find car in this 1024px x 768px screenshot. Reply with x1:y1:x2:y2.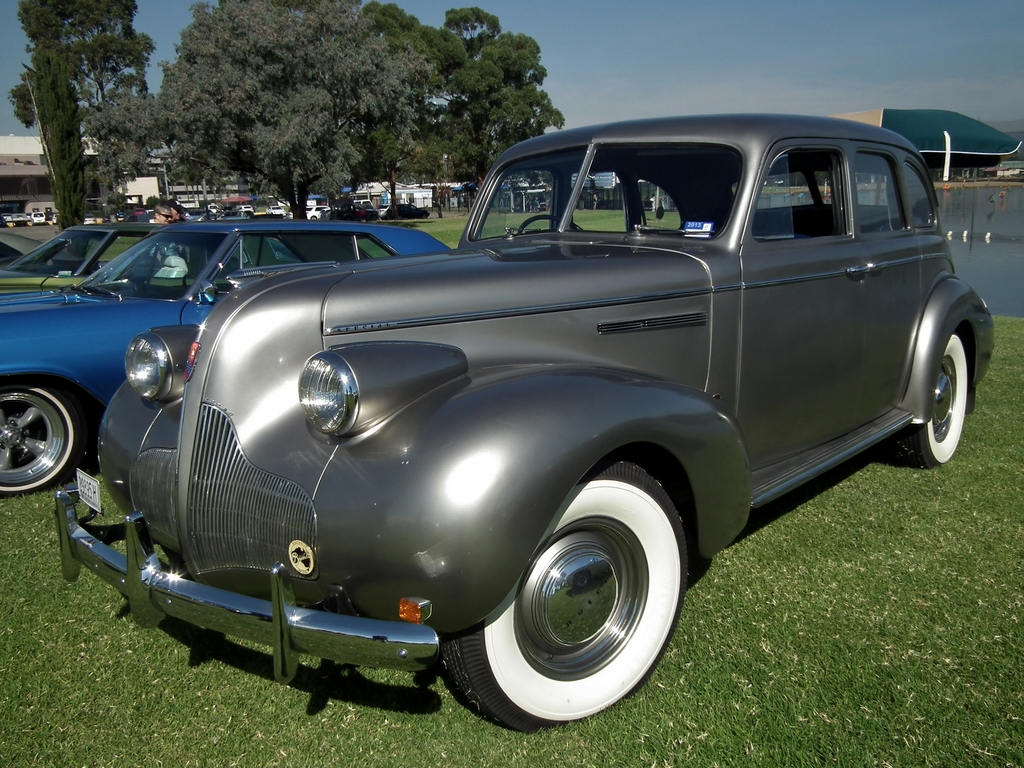
0:227:40:266.
